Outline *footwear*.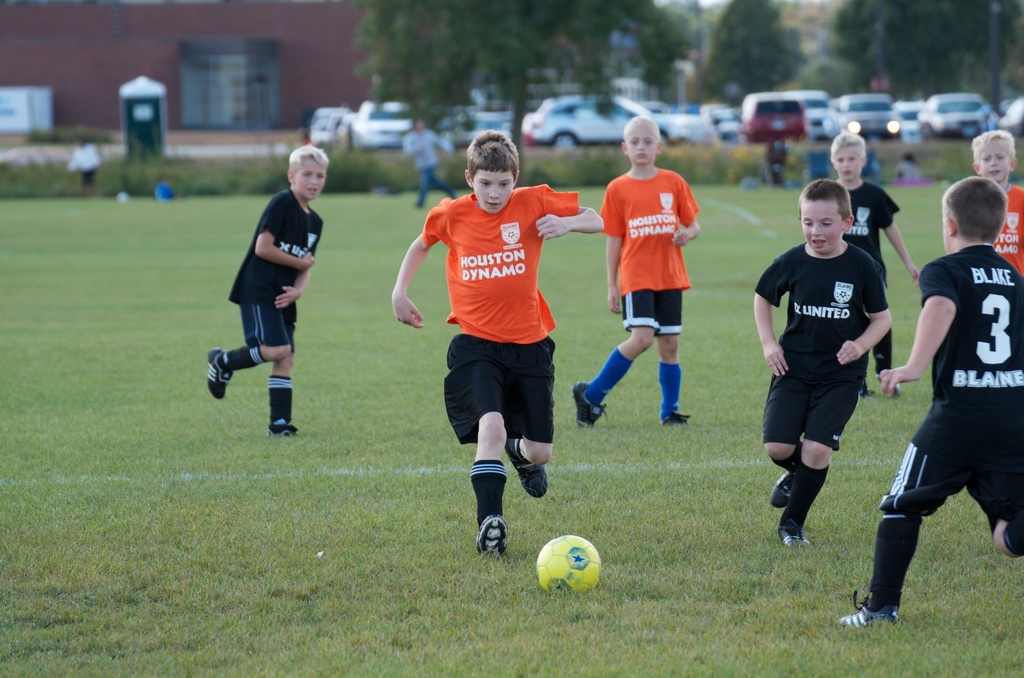
Outline: l=667, t=415, r=693, b=428.
